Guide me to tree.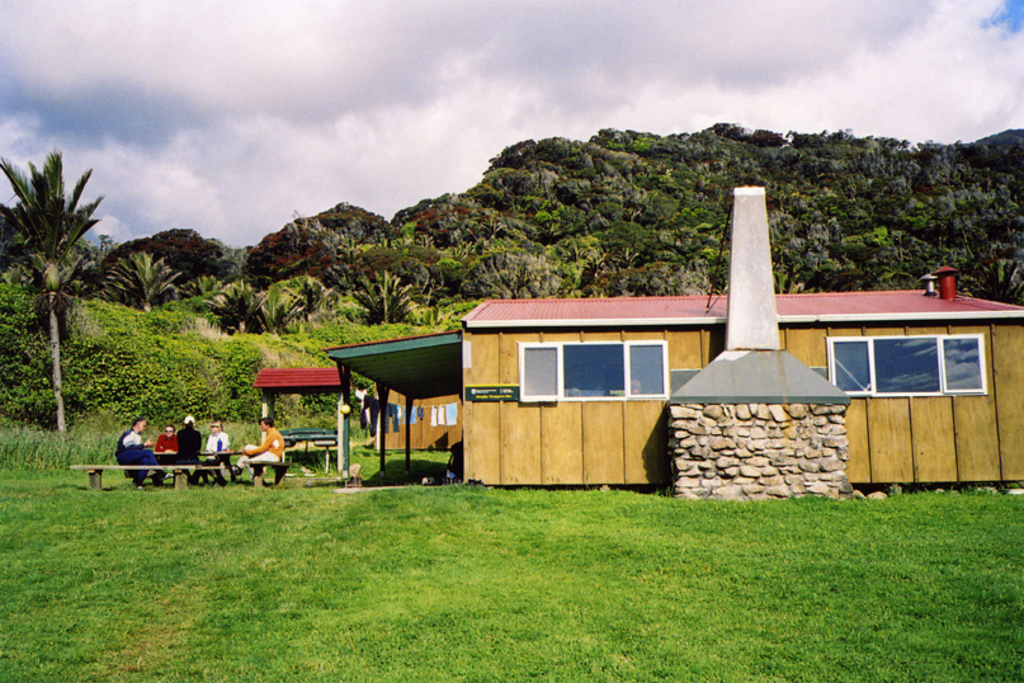
Guidance: 100, 250, 181, 312.
